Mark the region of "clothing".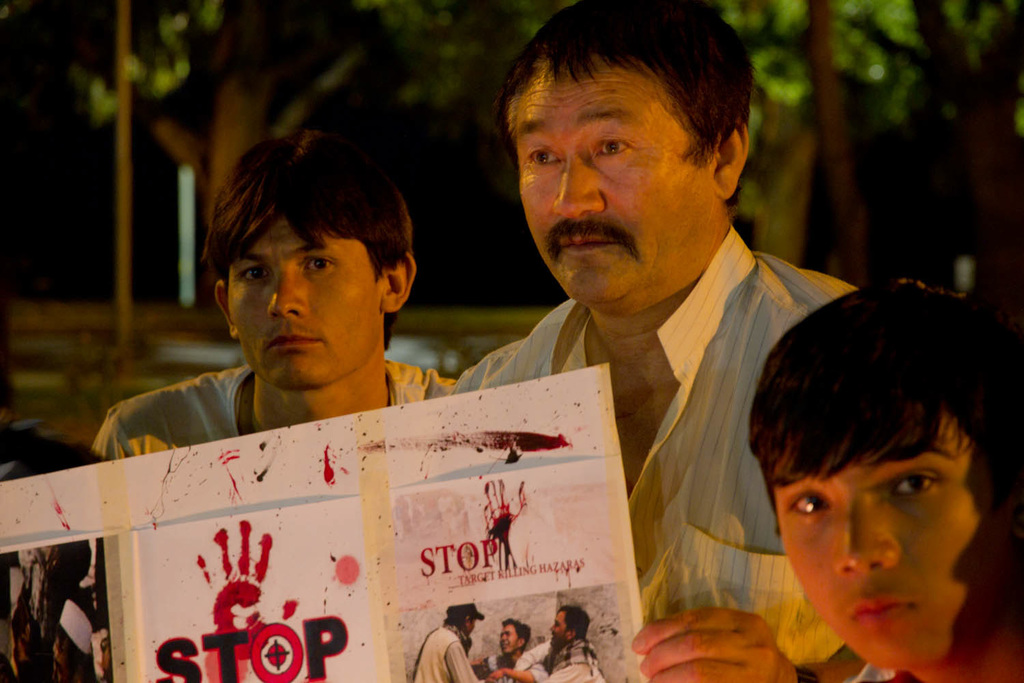
Region: bbox(414, 628, 477, 682).
